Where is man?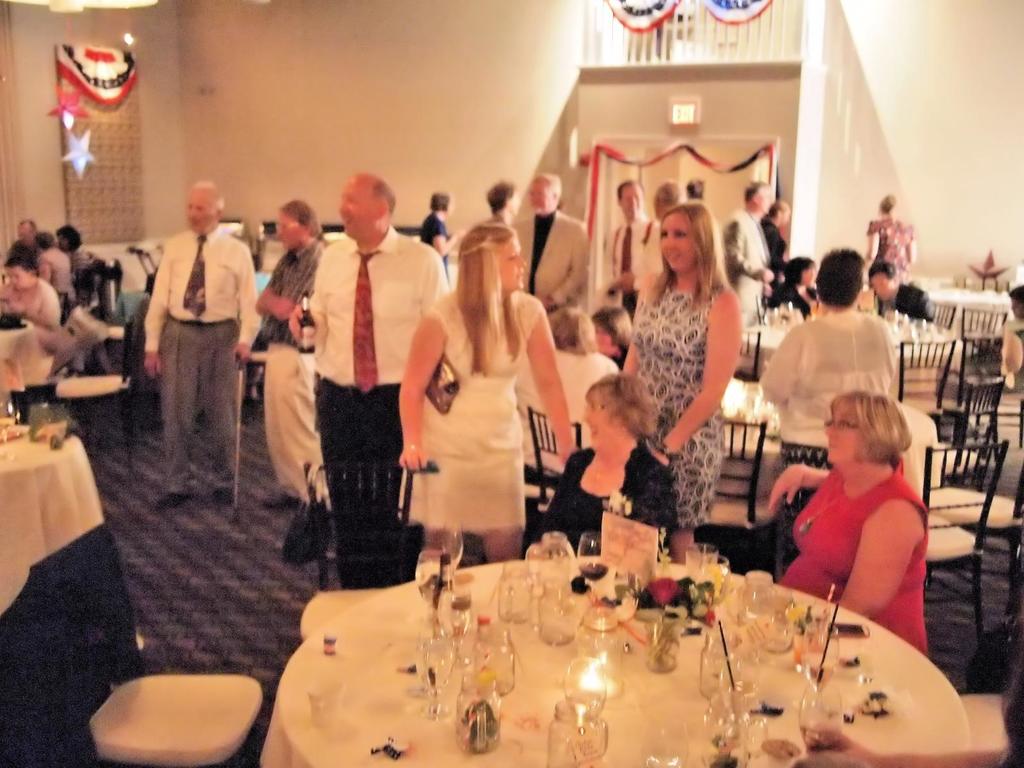
862,260,939,325.
